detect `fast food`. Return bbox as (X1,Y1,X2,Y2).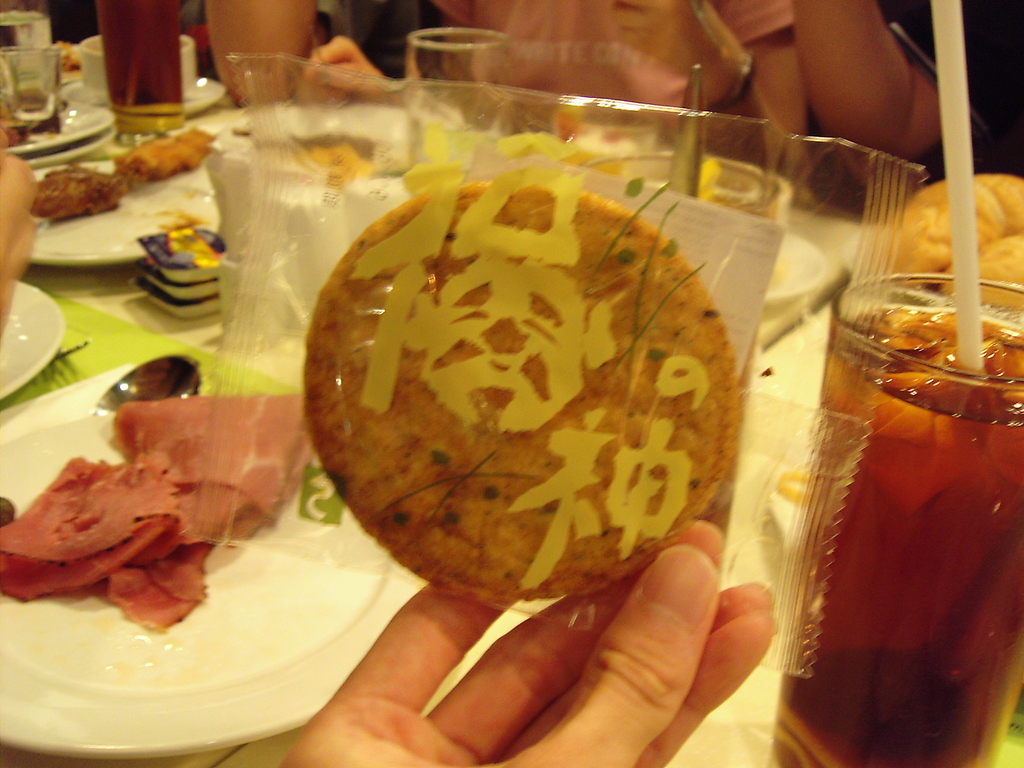
(31,166,125,221).
